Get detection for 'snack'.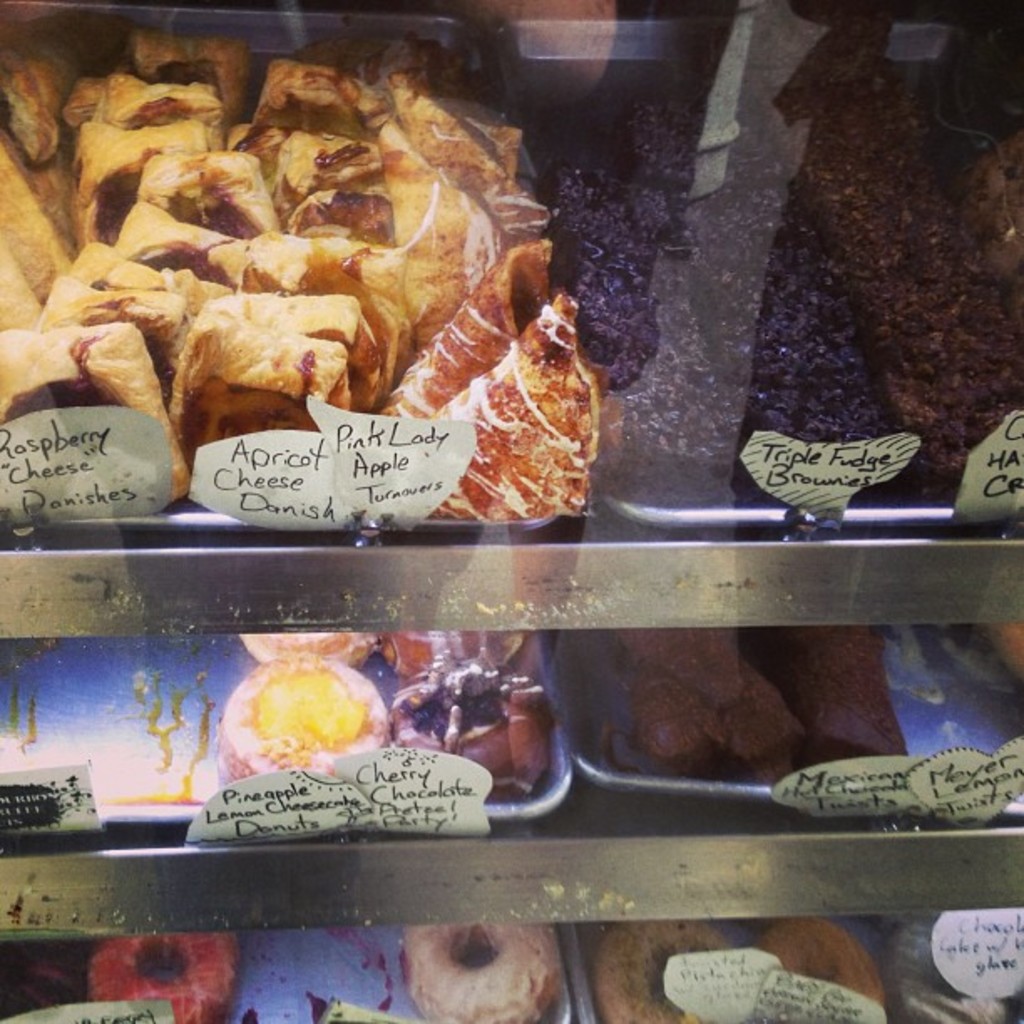
Detection: rect(209, 666, 392, 778).
